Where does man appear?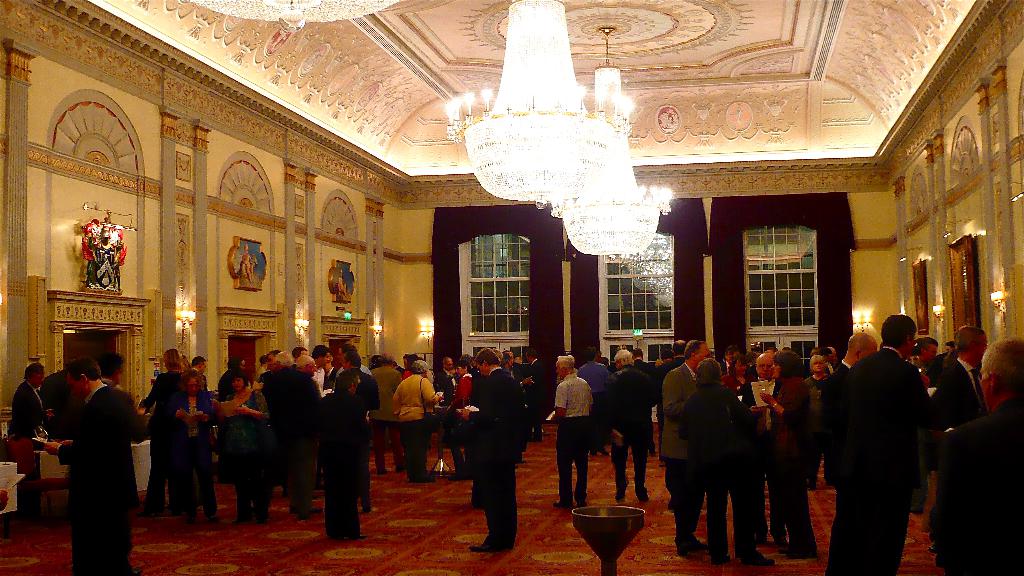
Appears at crop(433, 354, 460, 405).
